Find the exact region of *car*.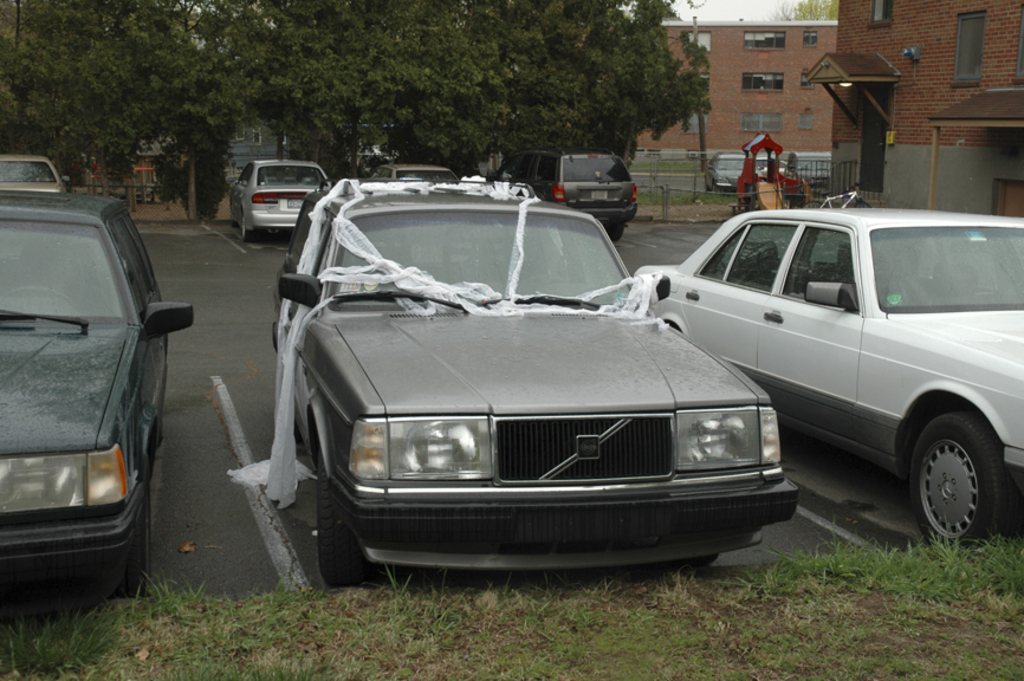
Exact region: {"x1": 635, "y1": 210, "x2": 1023, "y2": 541}.
